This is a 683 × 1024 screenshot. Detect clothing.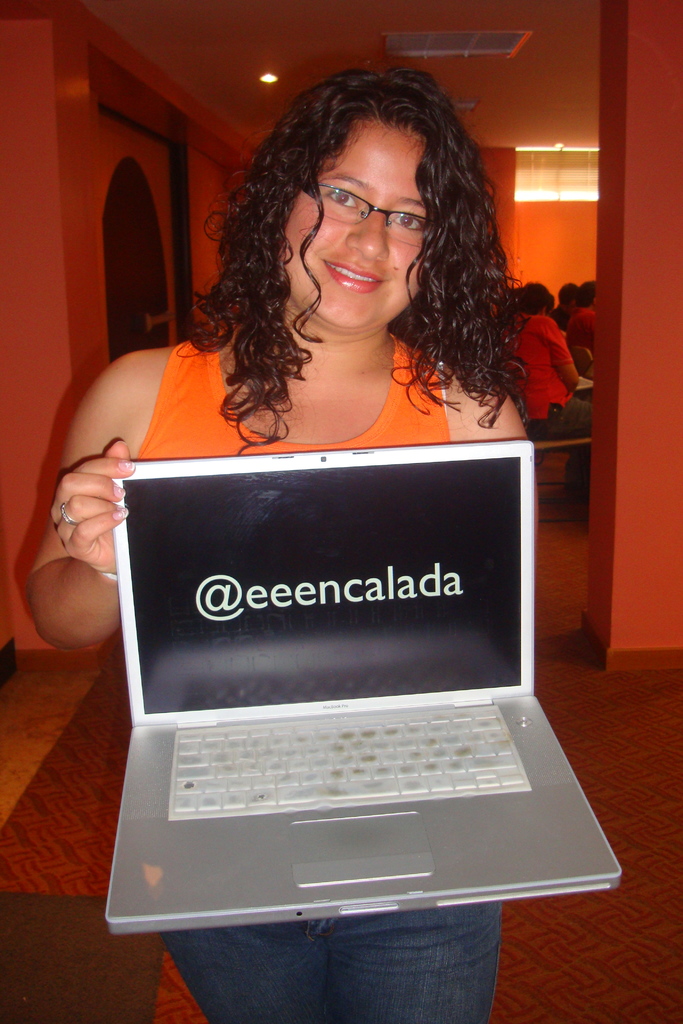
select_region(138, 344, 450, 463).
